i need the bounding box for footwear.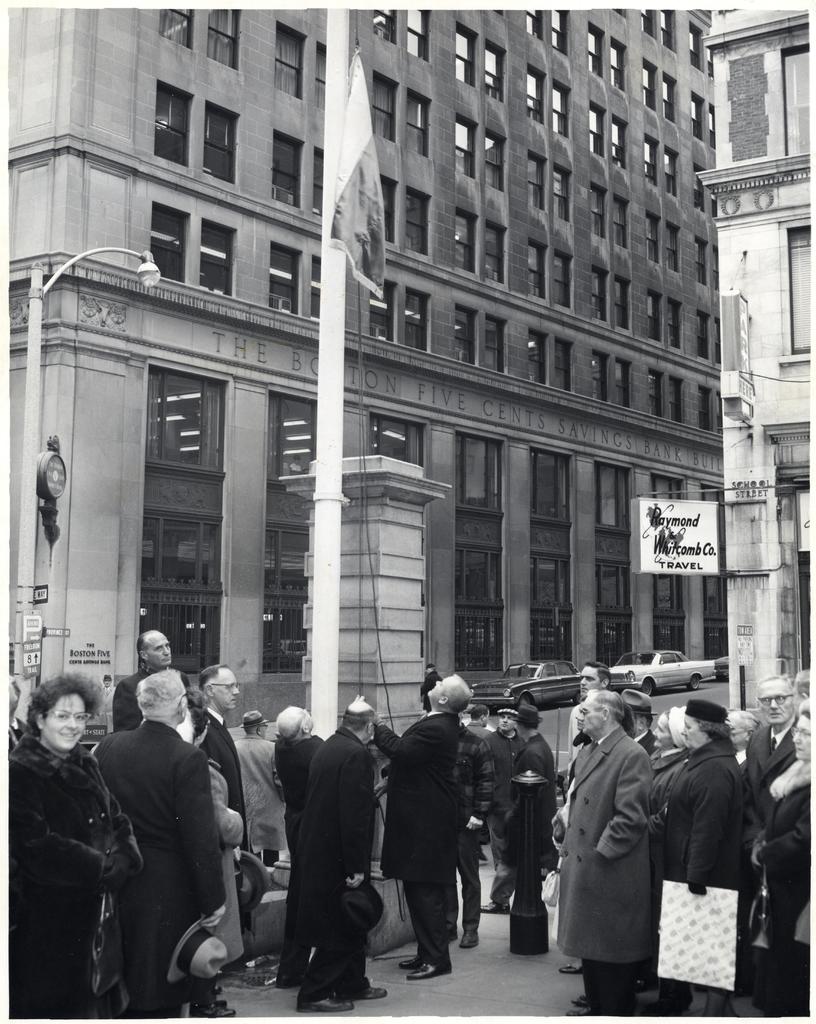
Here it is: l=461, t=924, r=478, b=949.
